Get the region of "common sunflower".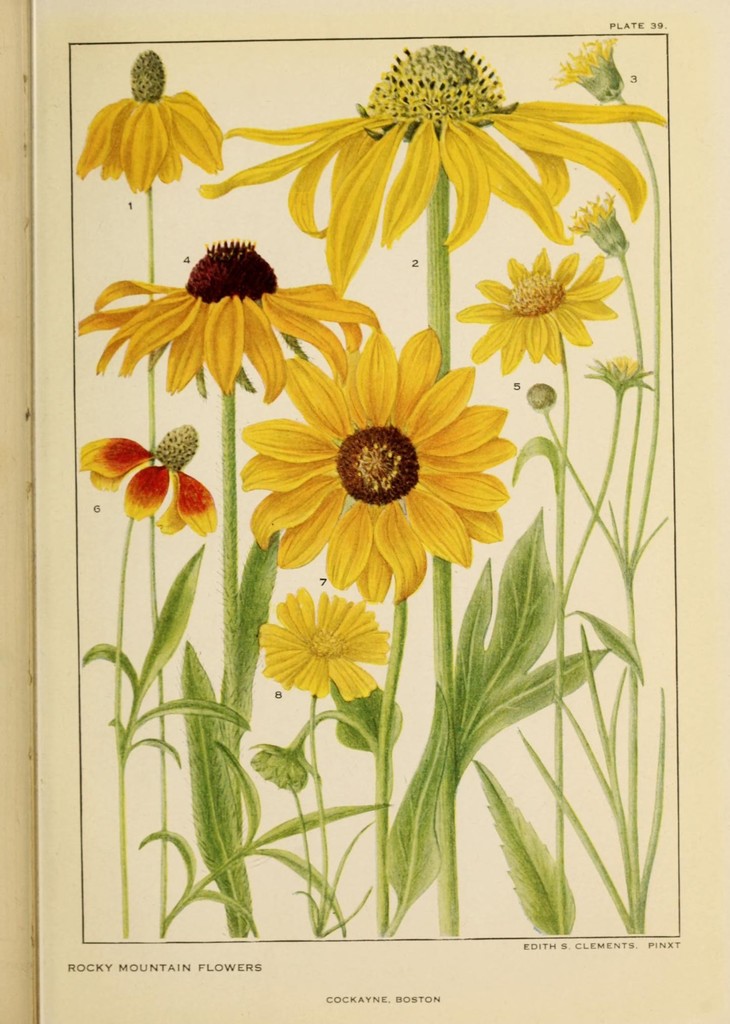
x1=244, y1=326, x2=512, y2=604.
